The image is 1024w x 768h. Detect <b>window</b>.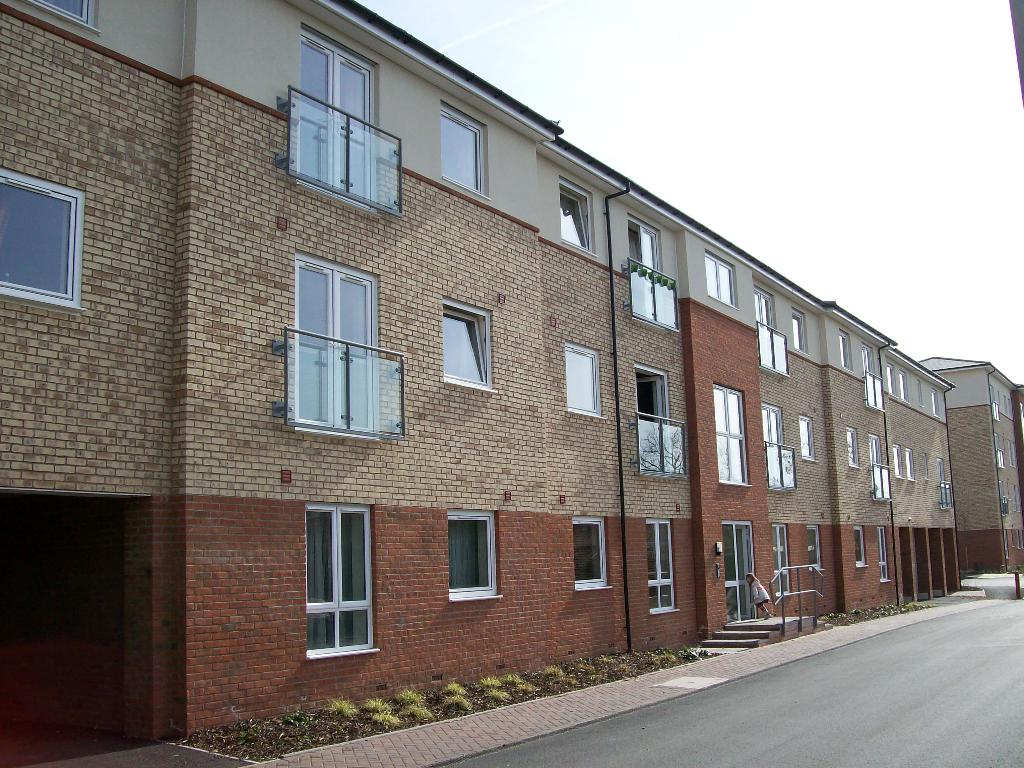
Detection: [x1=886, y1=361, x2=898, y2=397].
